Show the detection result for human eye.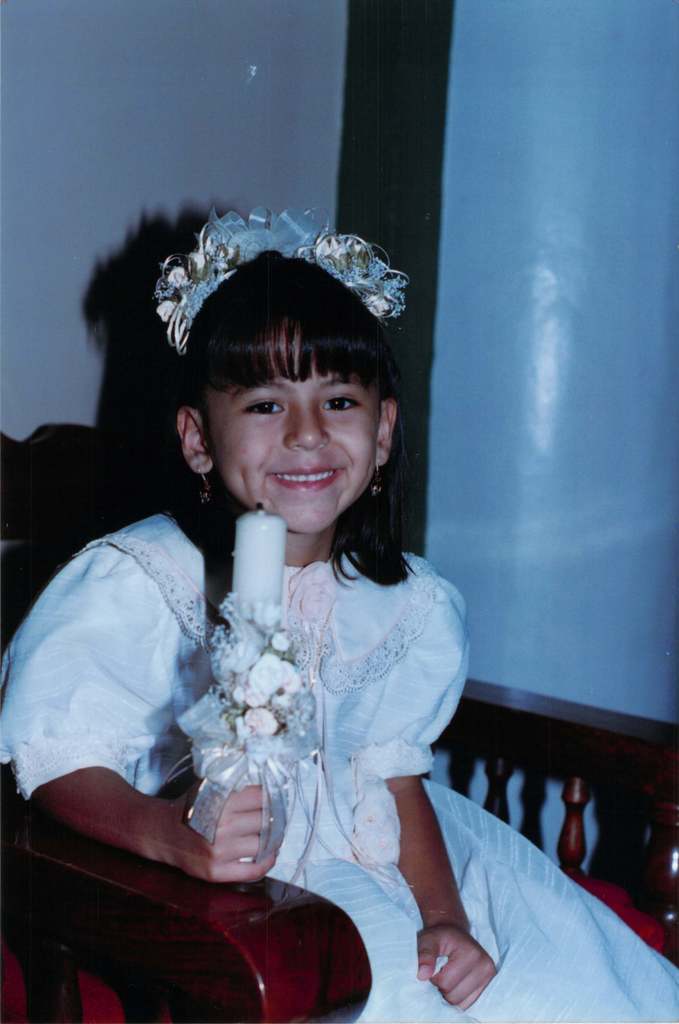
locate(241, 395, 285, 419).
